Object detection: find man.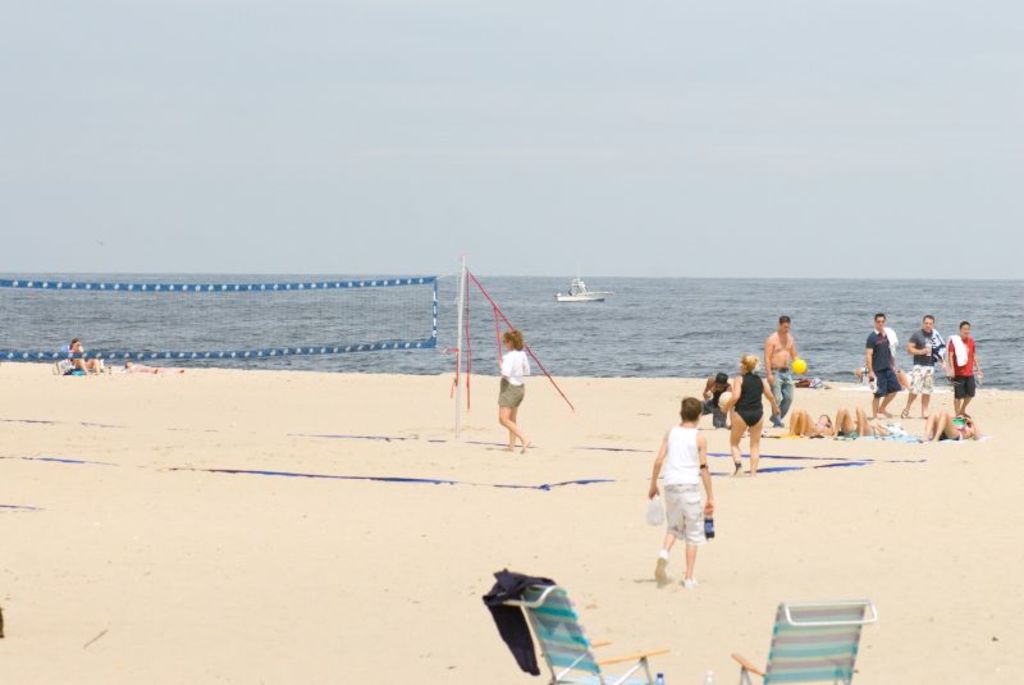
Rect(763, 315, 805, 429).
